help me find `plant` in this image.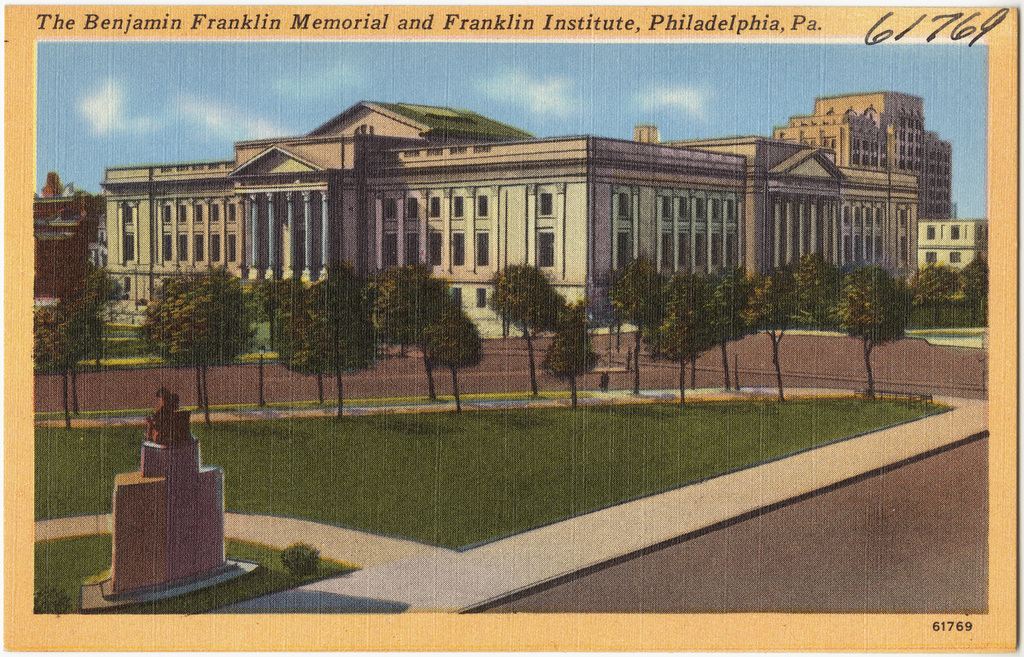
Found it: locate(693, 260, 757, 411).
